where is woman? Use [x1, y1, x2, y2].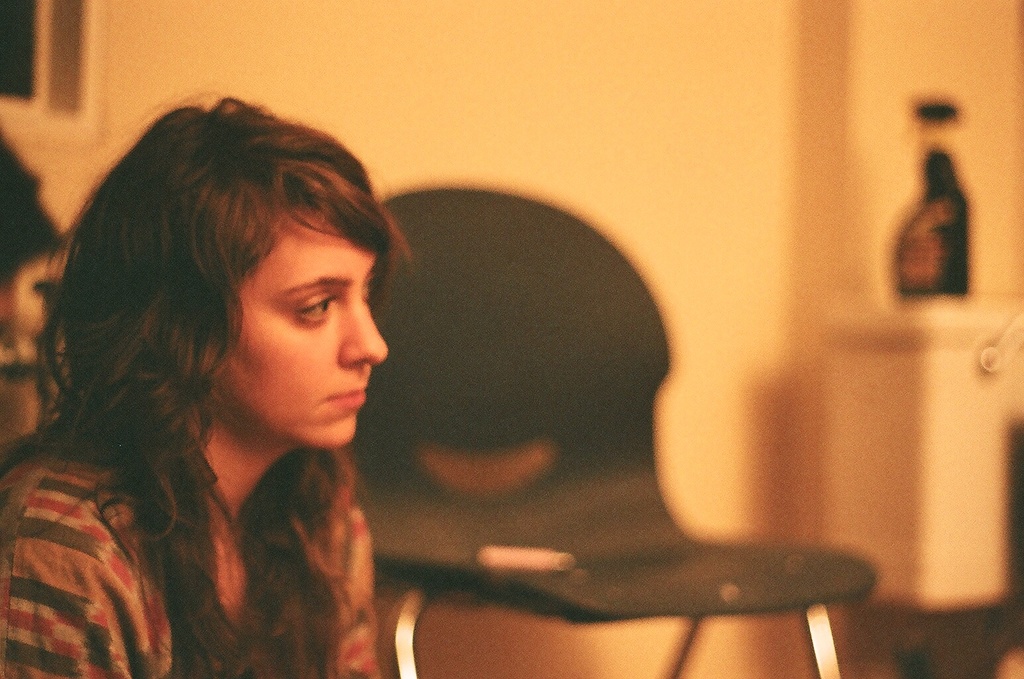
[10, 88, 484, 678].
